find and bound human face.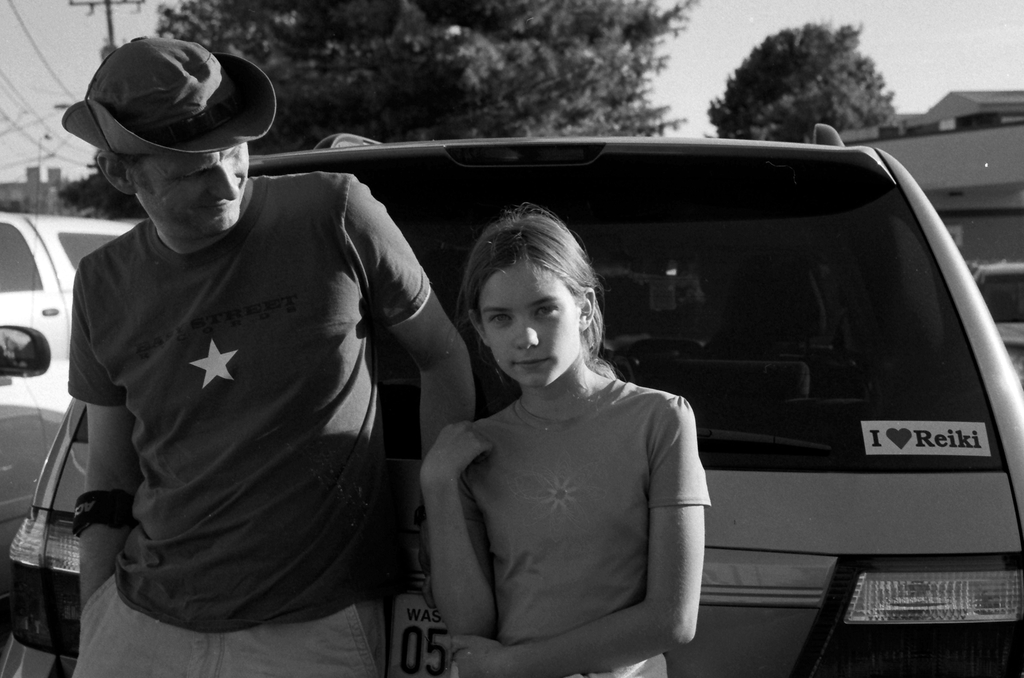
Bound: [left=484, top=256, right=581, bottom=391].
